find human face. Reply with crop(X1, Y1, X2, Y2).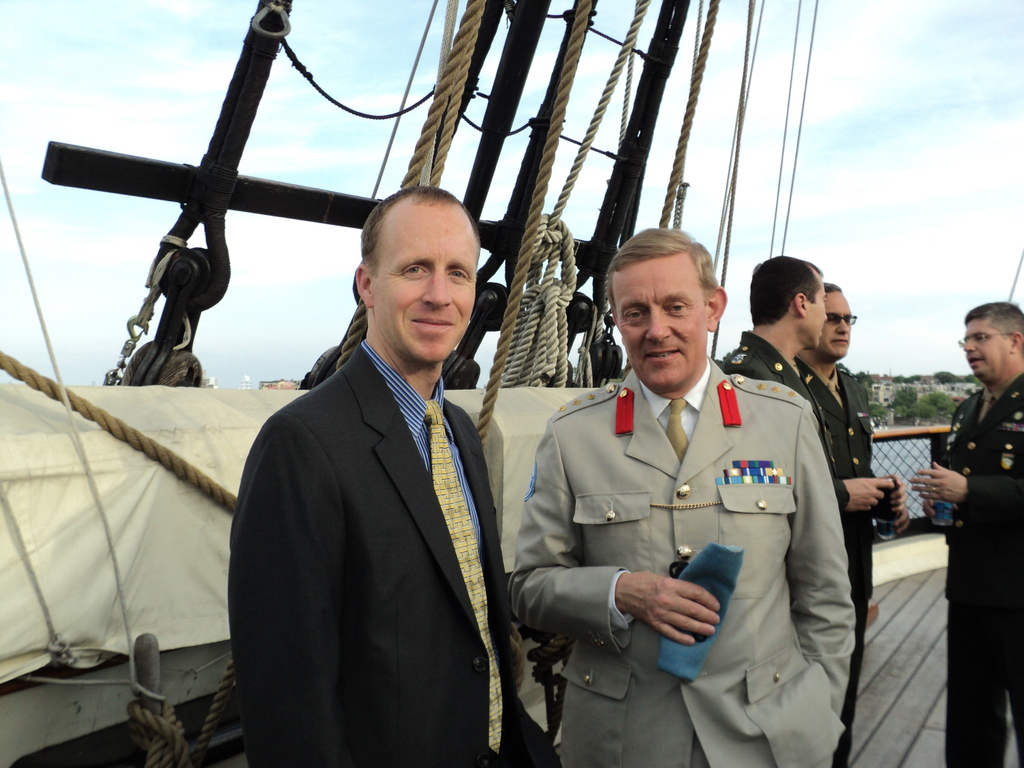
crop(965, 317, 1009, 378).
